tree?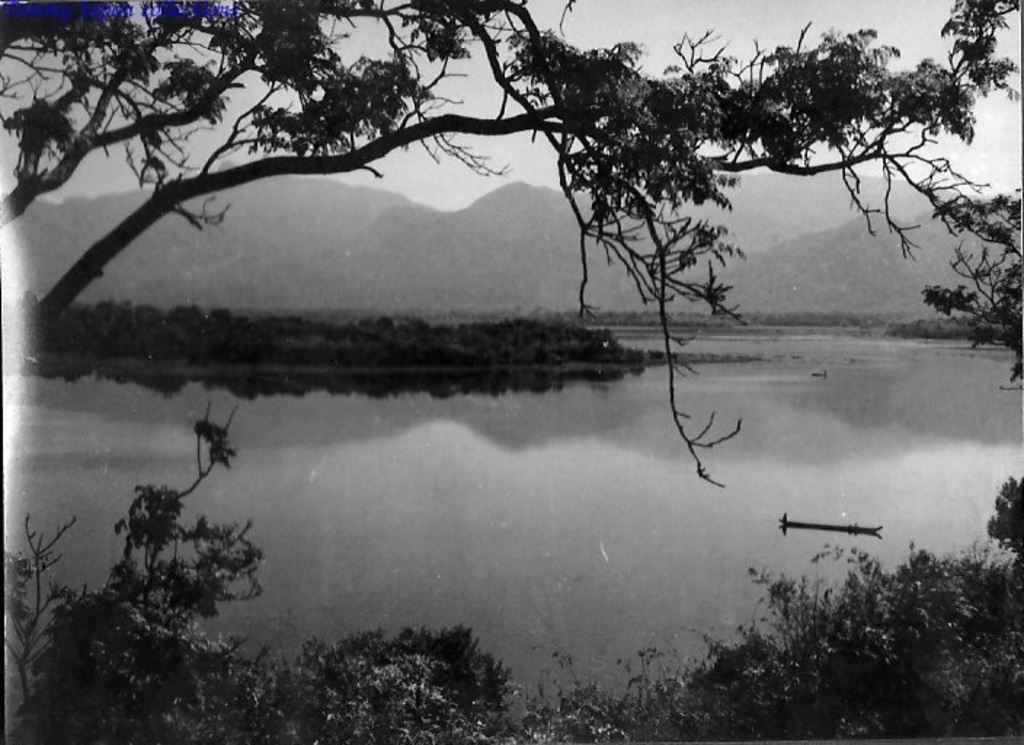
0:6:1017:556
